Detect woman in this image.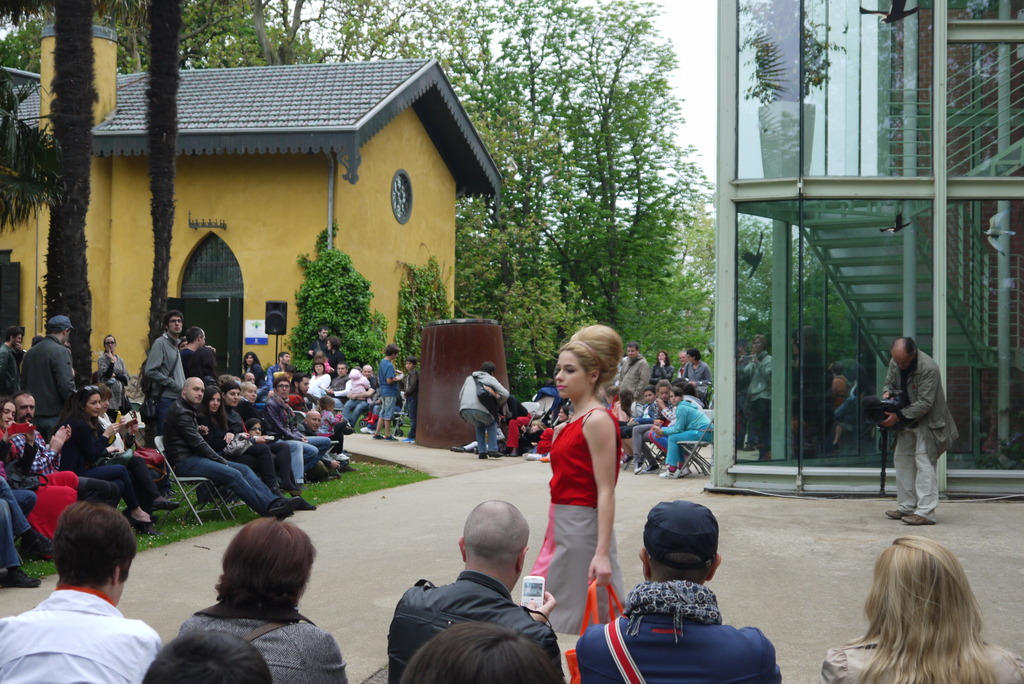
Detection: 681,346,712,400.
